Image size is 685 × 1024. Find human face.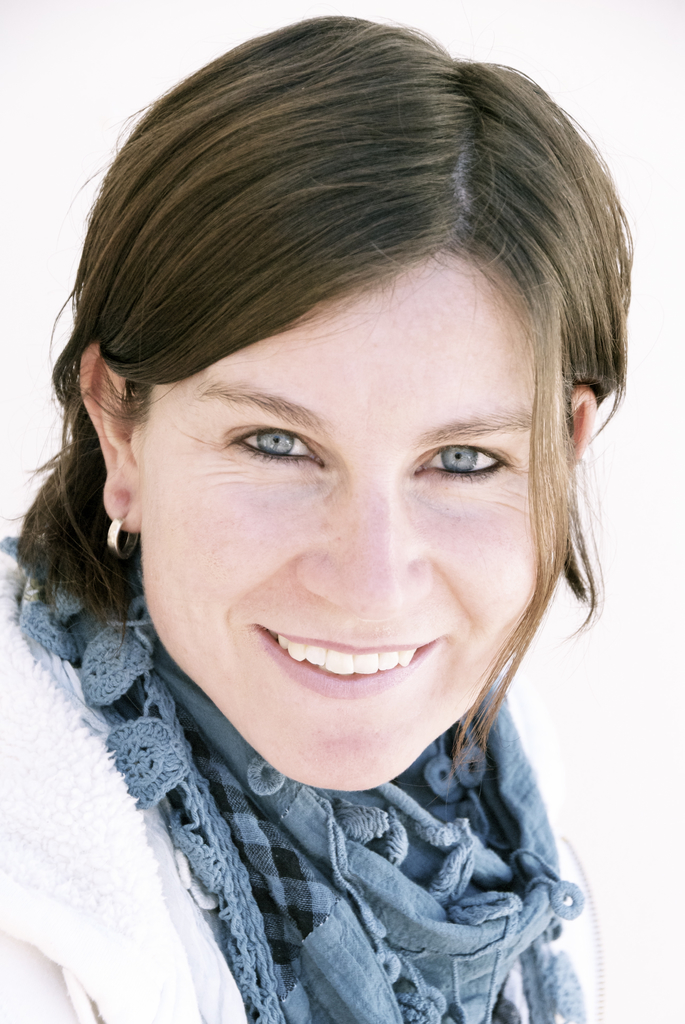
[136,200,586,796].
